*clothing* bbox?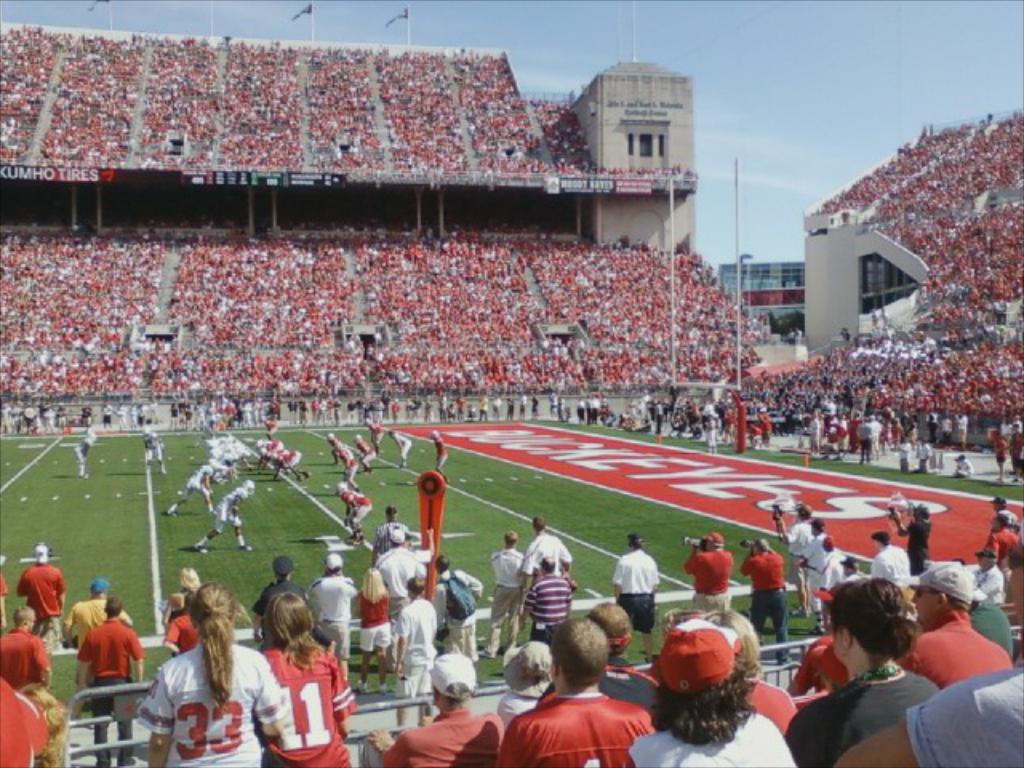
bbox=[386, 395, 403, 419]
